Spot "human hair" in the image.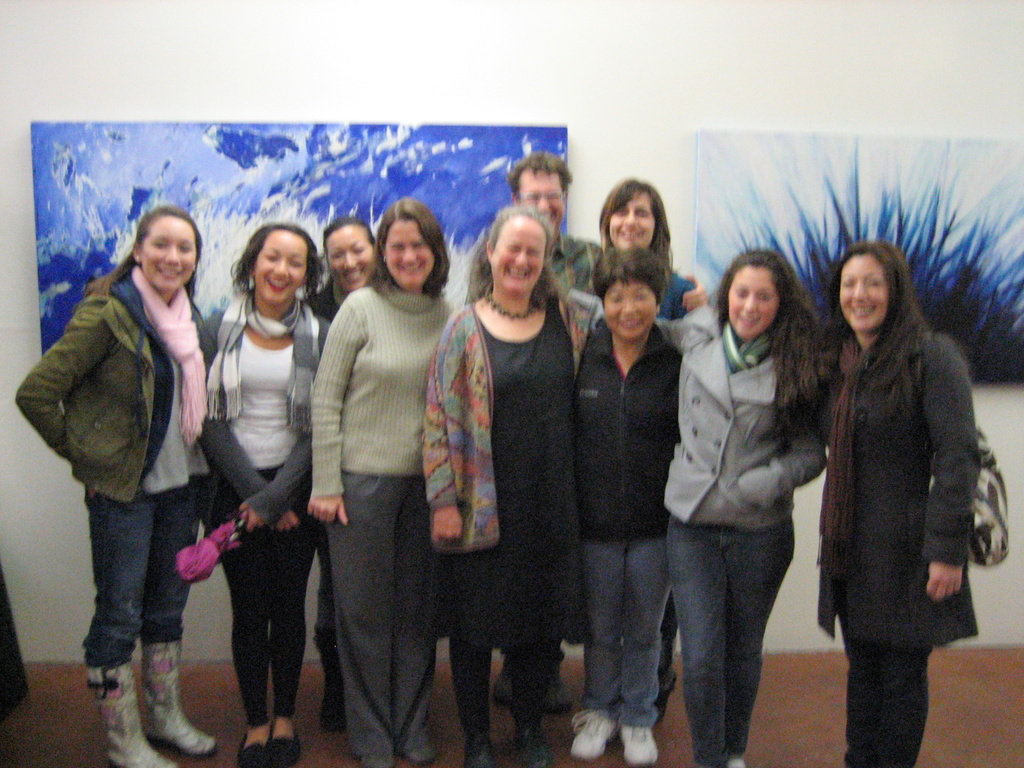
"human hair" found at l=831, t=236, r=925, b=412.
